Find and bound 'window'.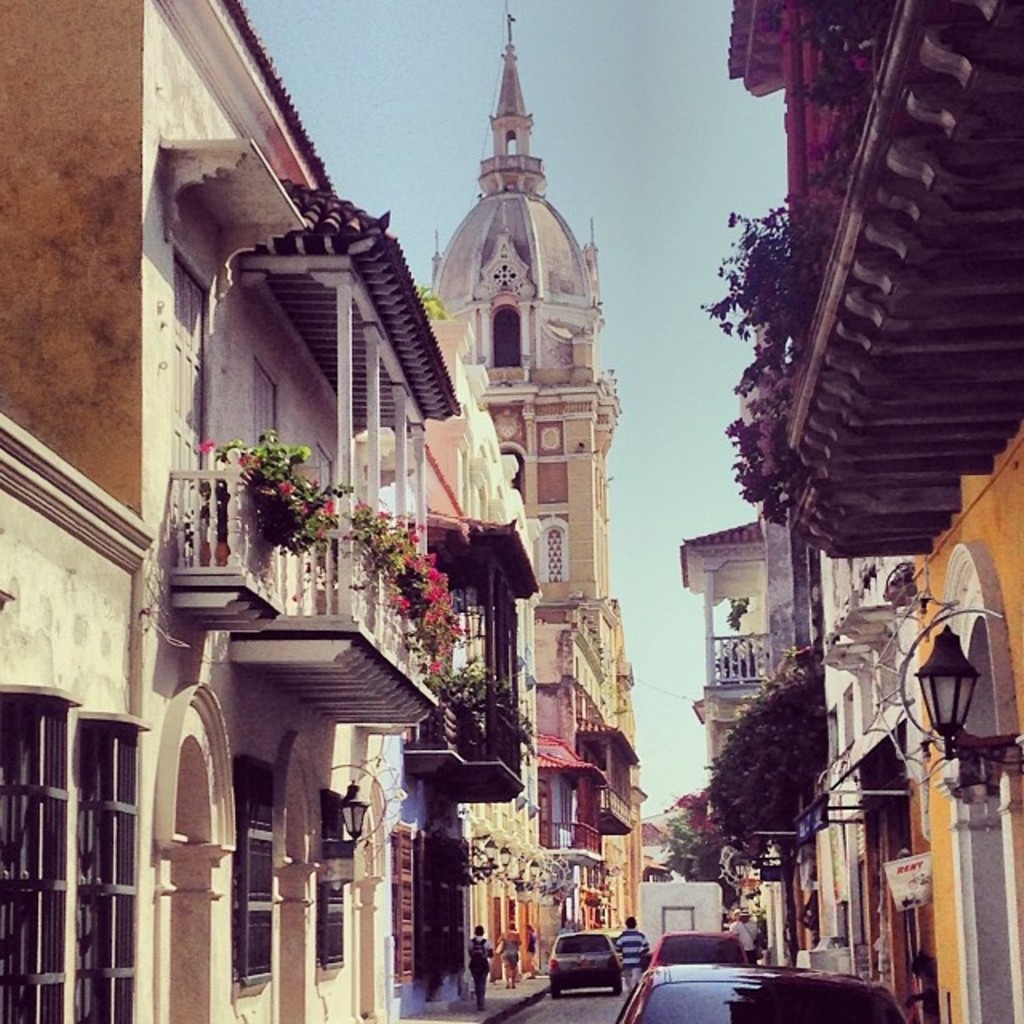
Bound: detection(0, 701, 62, 1022).
